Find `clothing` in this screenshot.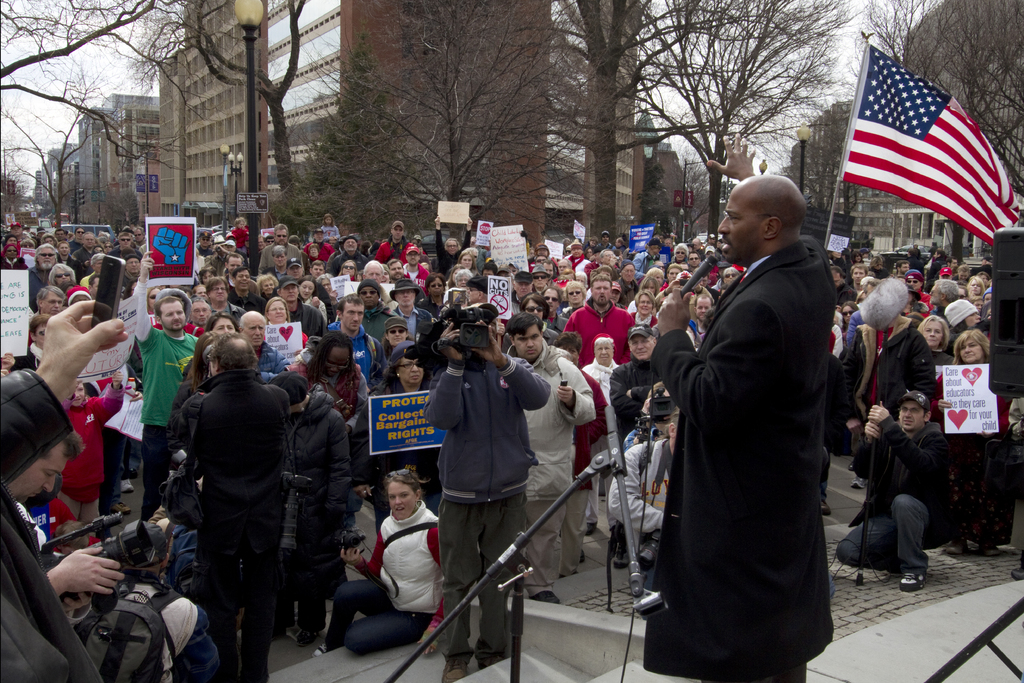
The bounding box for `clothing` is [366, 306, 397, 352].
